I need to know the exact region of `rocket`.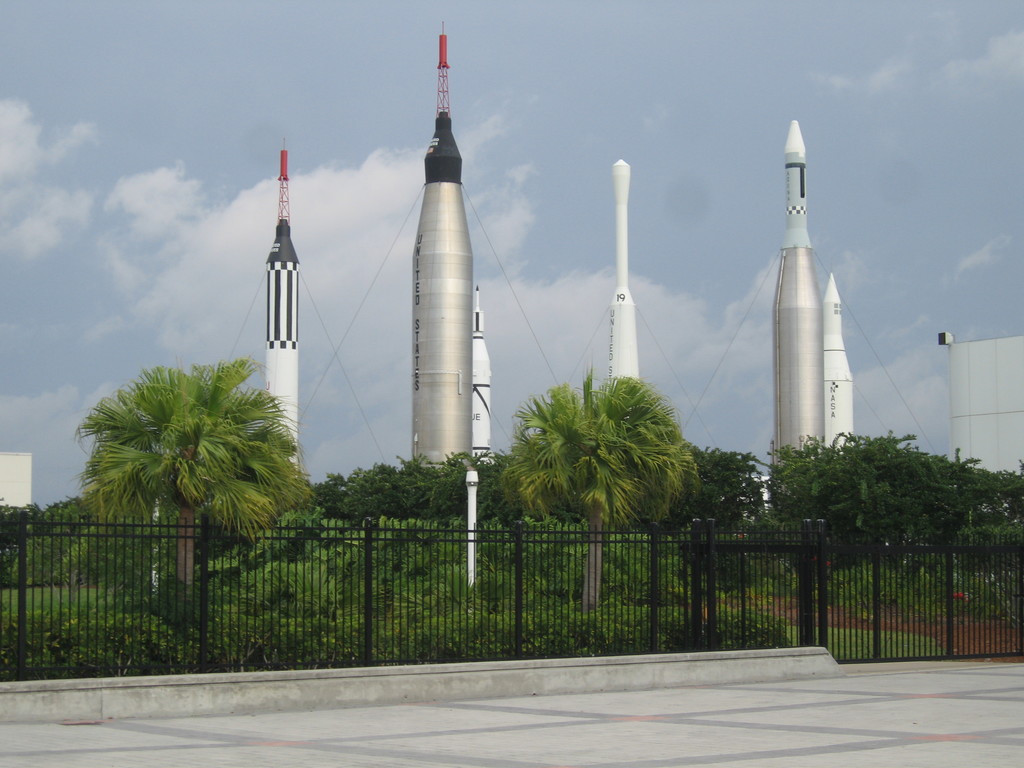
Region: BBox(386, 40, 498, 489).
